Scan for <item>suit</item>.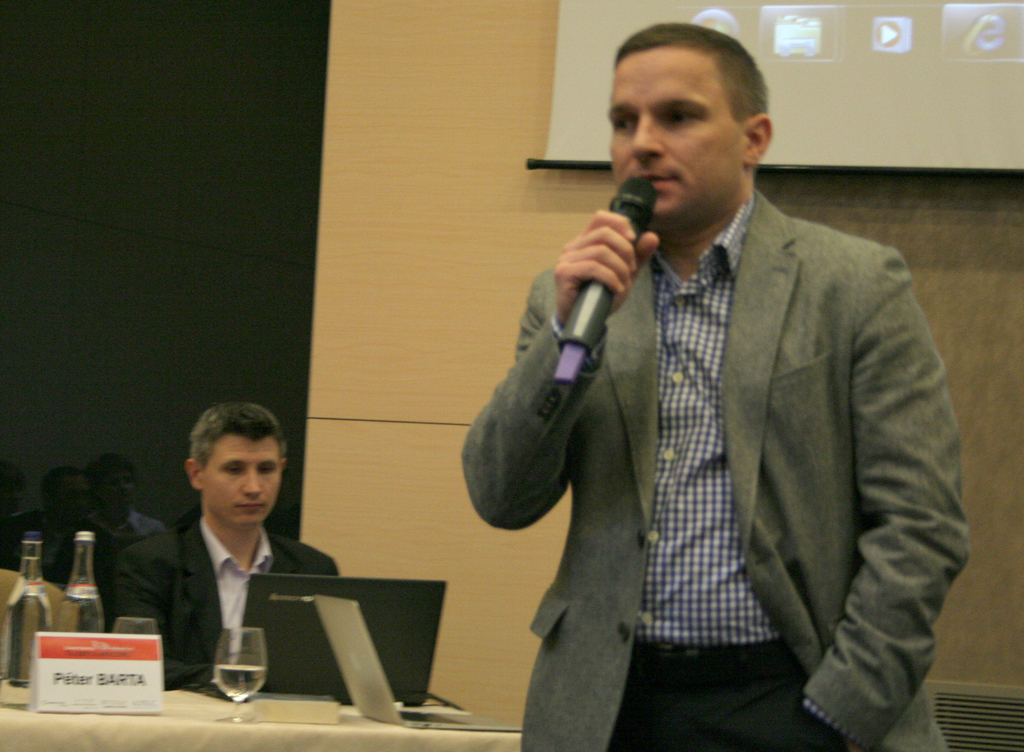
Scan result: {"left": 469, "top": 104, "right": 957, "bottom": 743}.
